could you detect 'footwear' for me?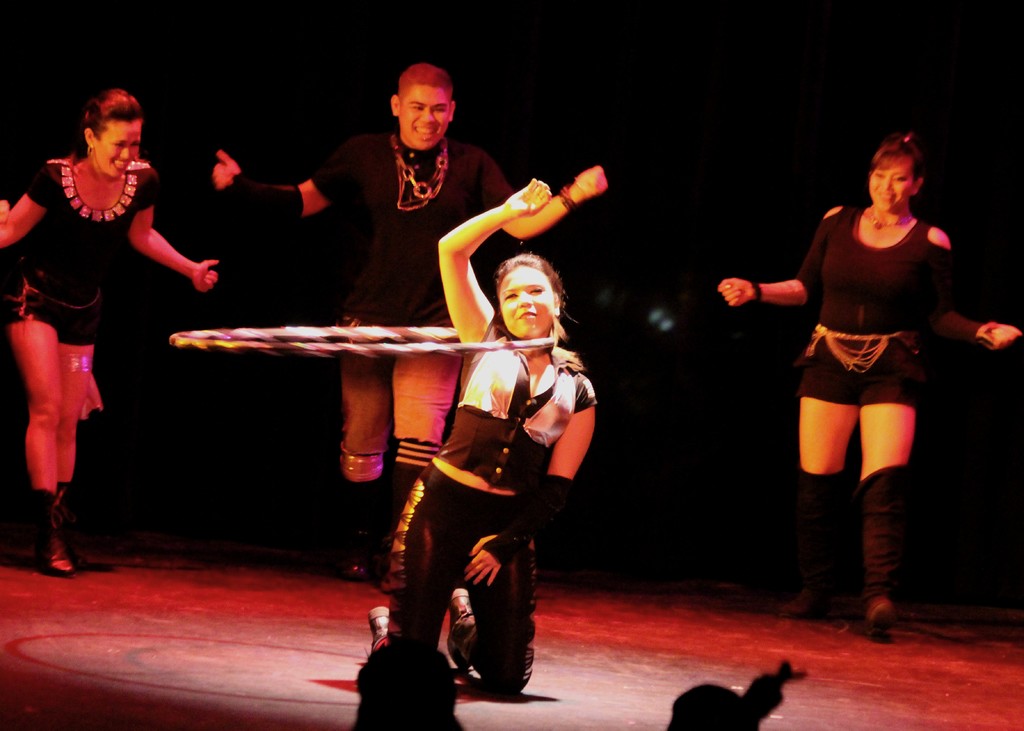
Detection result: box(368, 608, 397, 644).
